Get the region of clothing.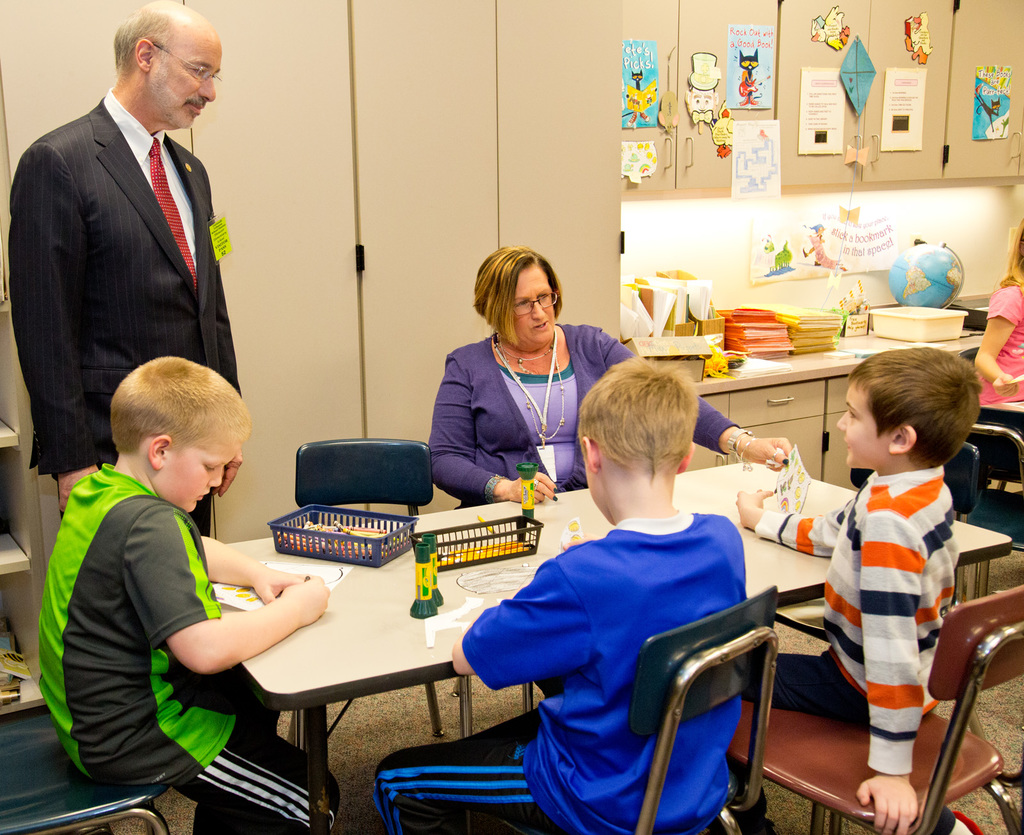
<bbox>382, 481, 766, 834</bbox>.
